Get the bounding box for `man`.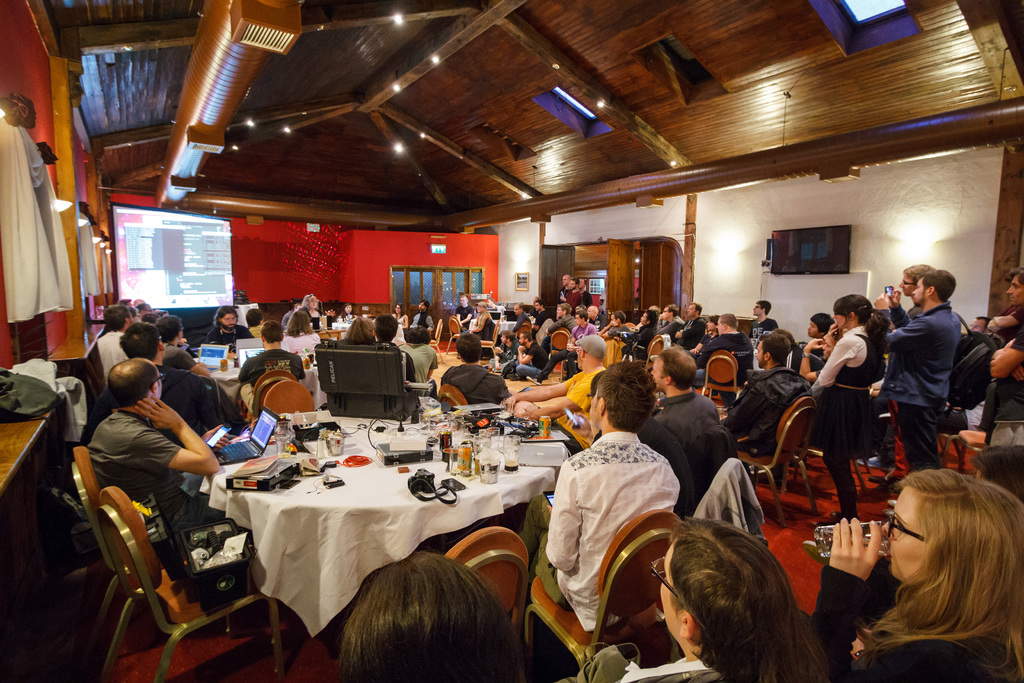
select_region(653, 305, 691, 334).
